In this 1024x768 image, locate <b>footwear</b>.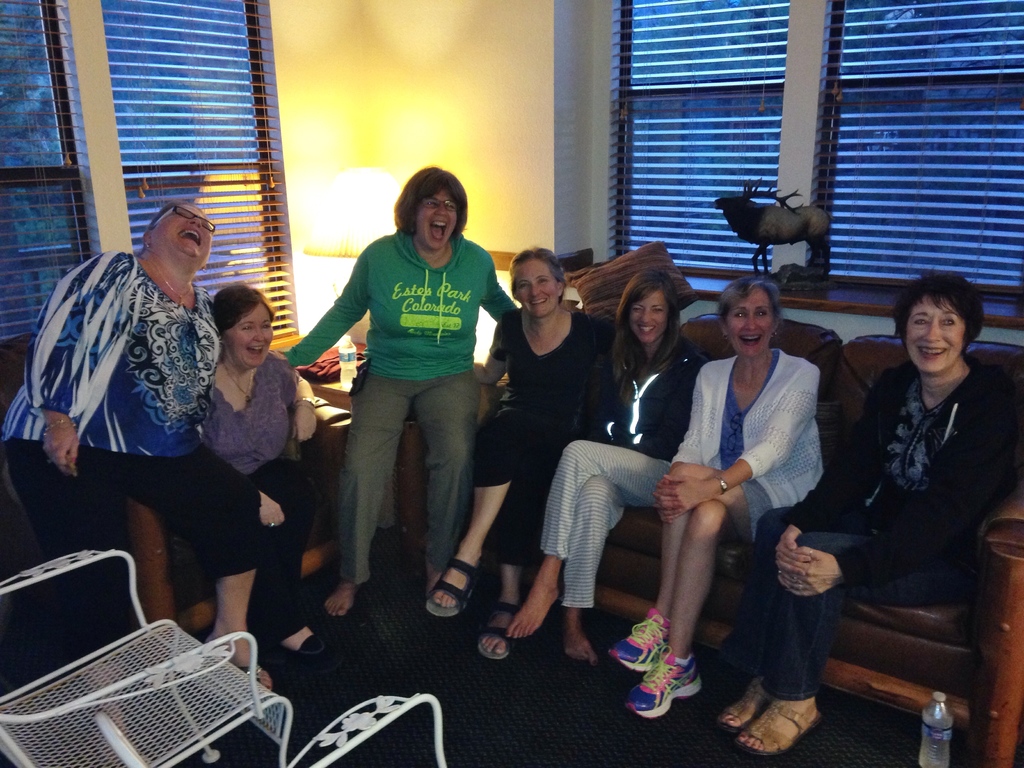
Bounding box: (left=713, top=674, right=787, bottom=730).
